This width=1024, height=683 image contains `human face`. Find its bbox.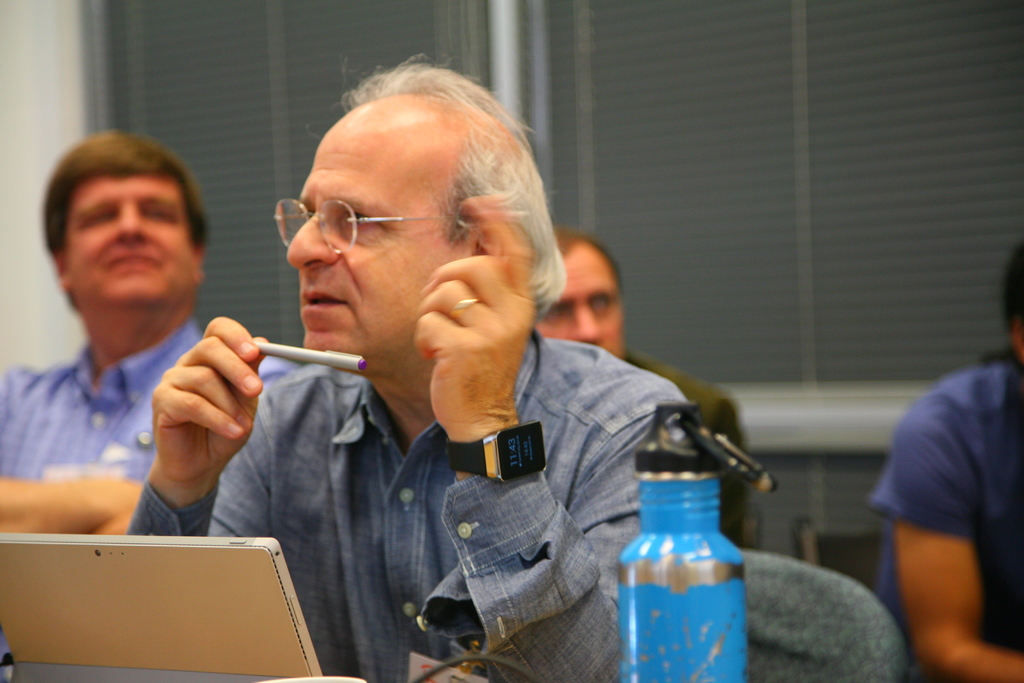
left=67, top=173, right=203, bottom=312.
